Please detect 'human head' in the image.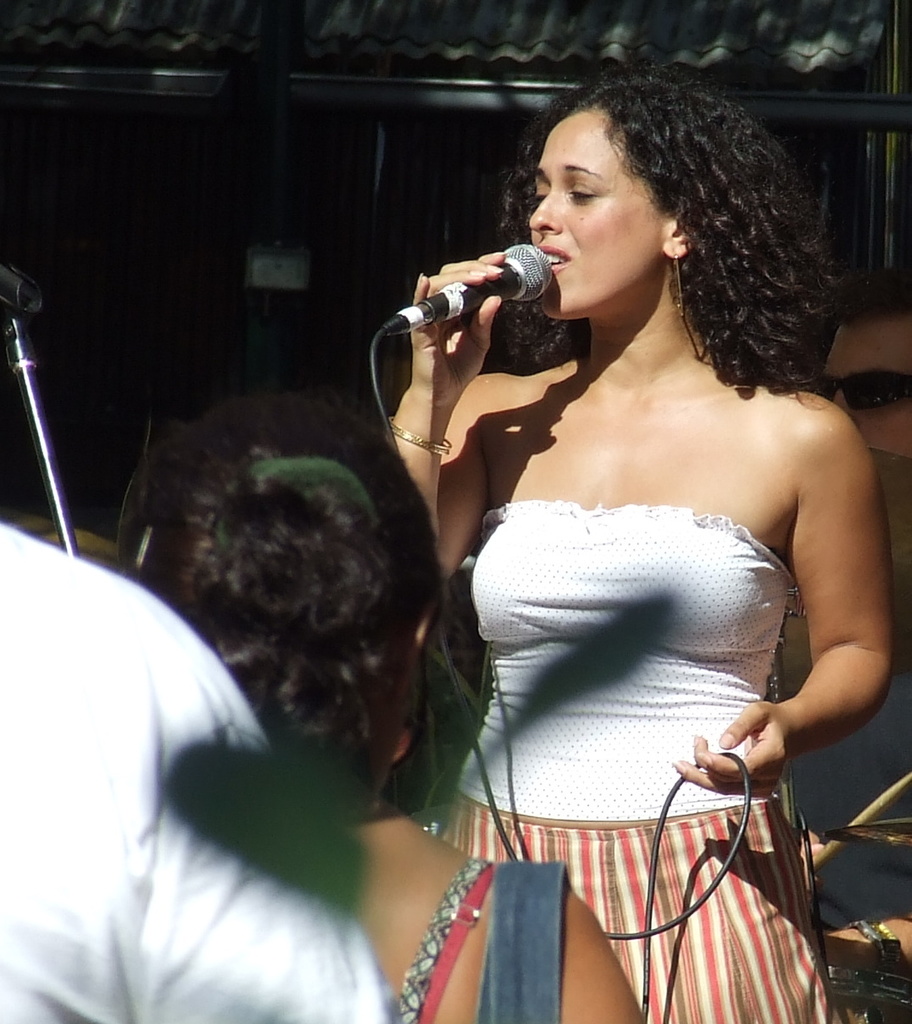
[820,279,911,463].
